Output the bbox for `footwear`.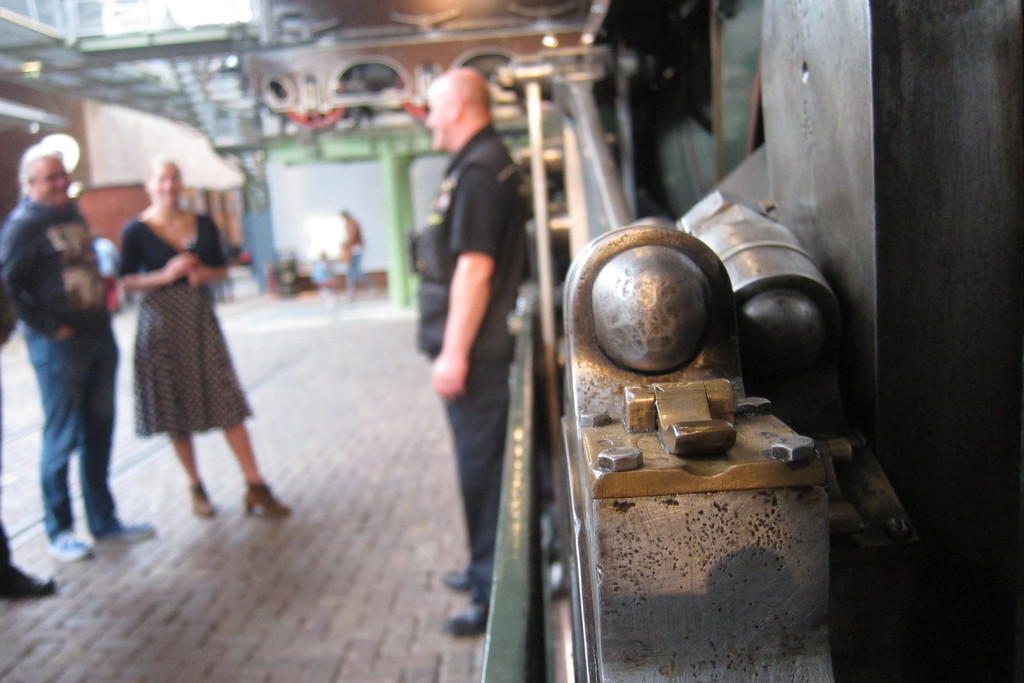
left=451, top=601, right=489, bottom=632.
